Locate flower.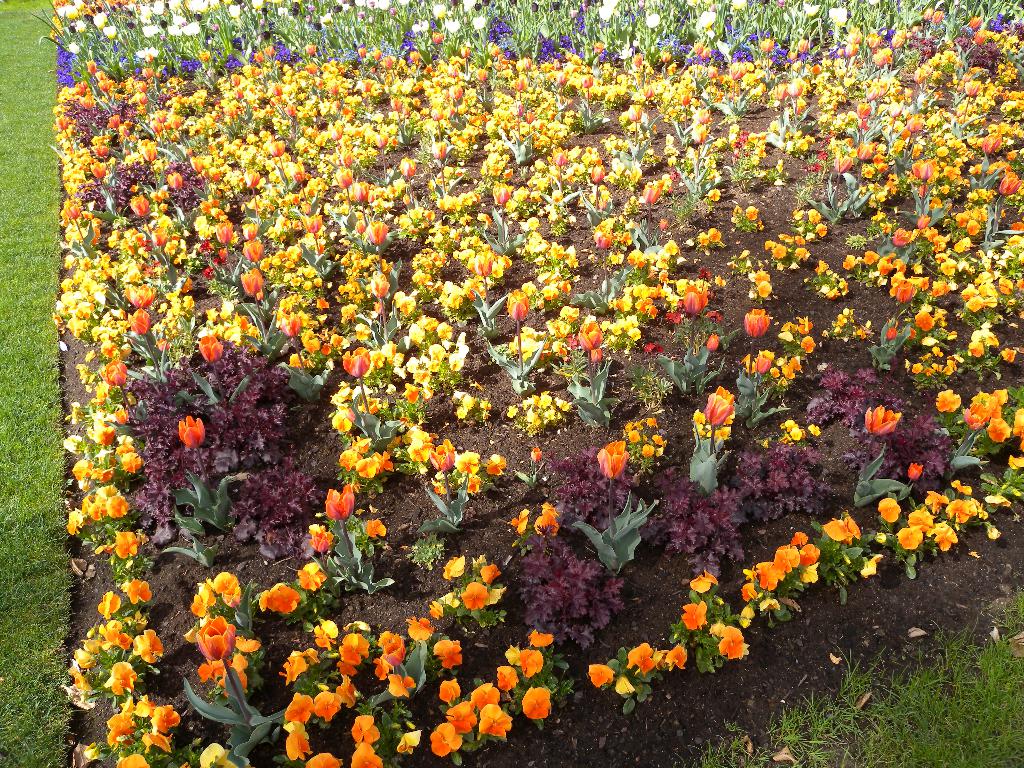
Bounding box: (x1=687, y1=380, x2=757, y2=467).
